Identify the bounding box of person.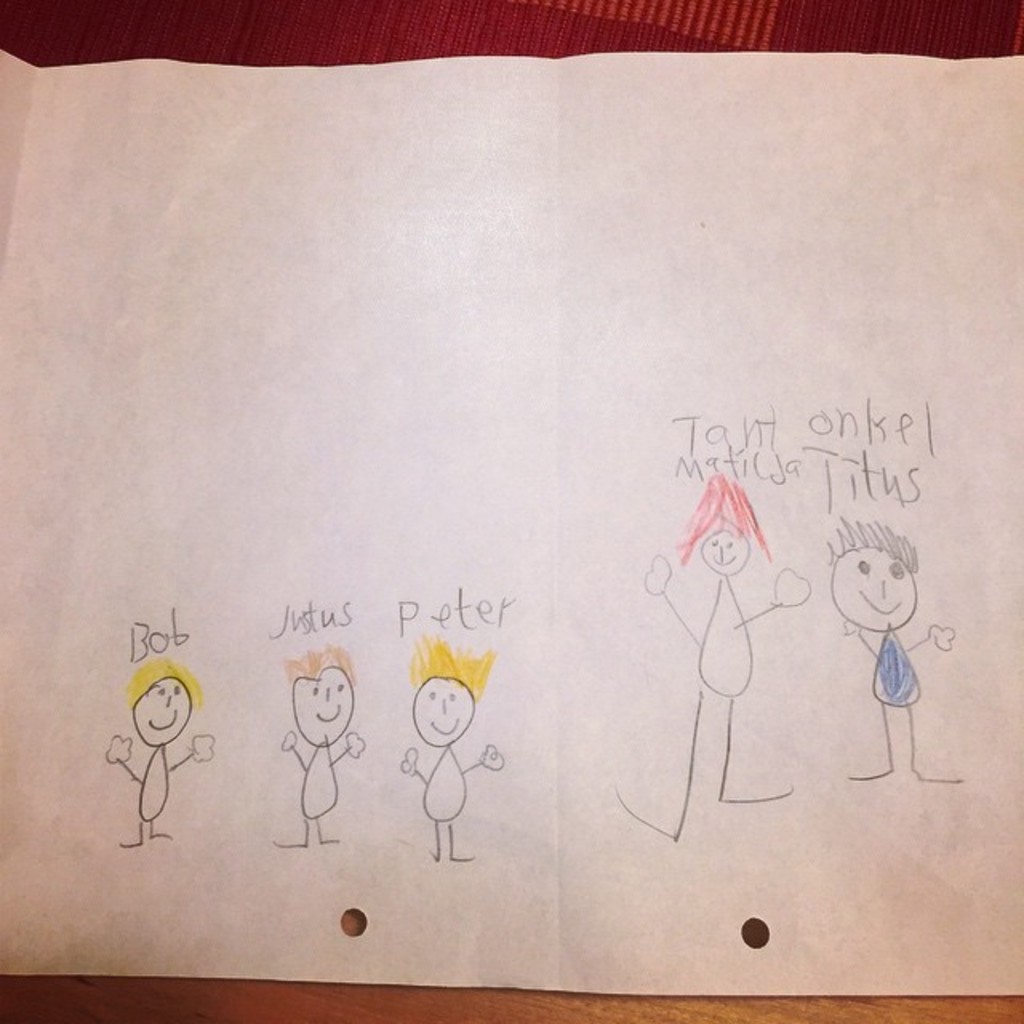
<bbox>597, 494, 821, 840</bbox>.
